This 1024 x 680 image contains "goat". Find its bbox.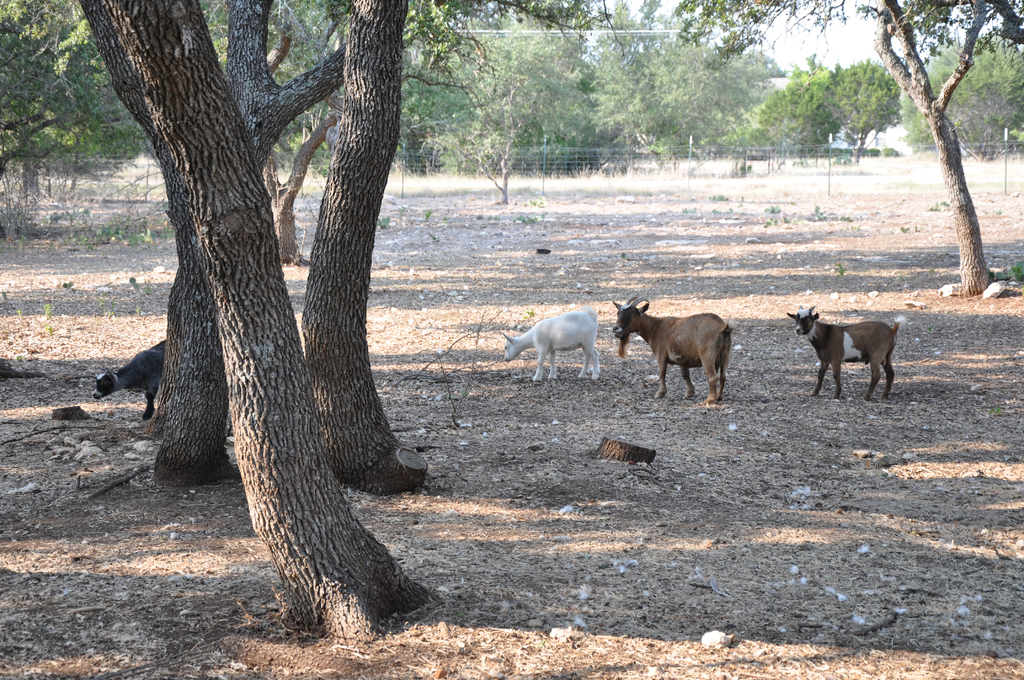
bbox=[500, 304, 601, 386].
